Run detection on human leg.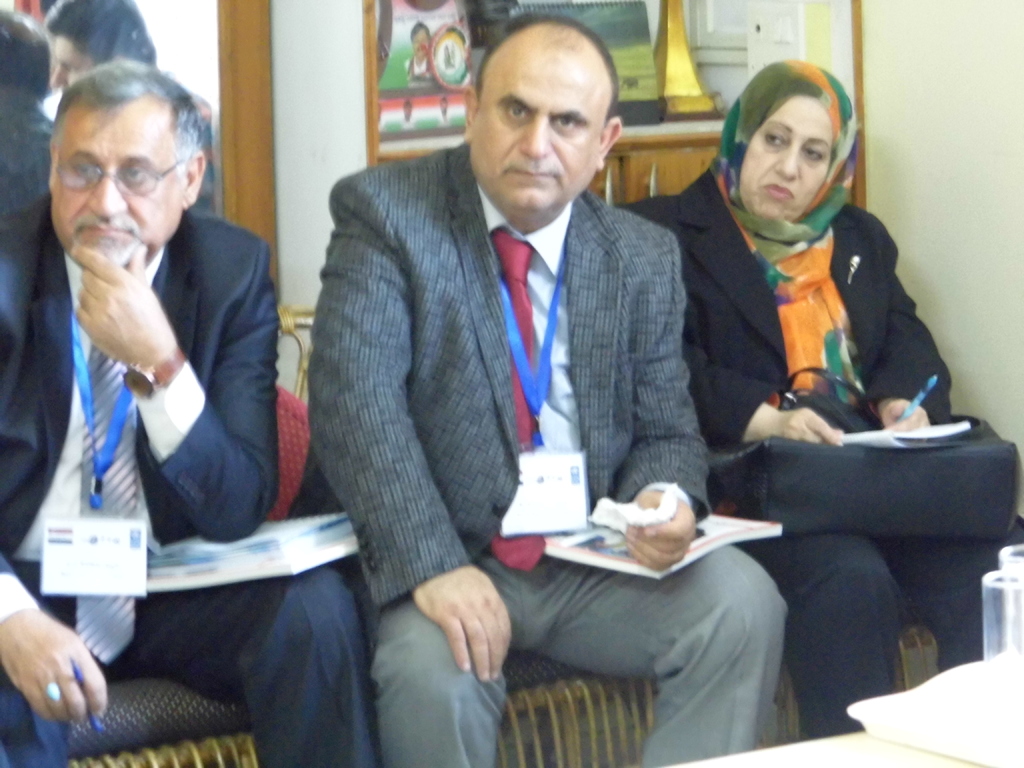
Result: 156, 581, 364, 767.
